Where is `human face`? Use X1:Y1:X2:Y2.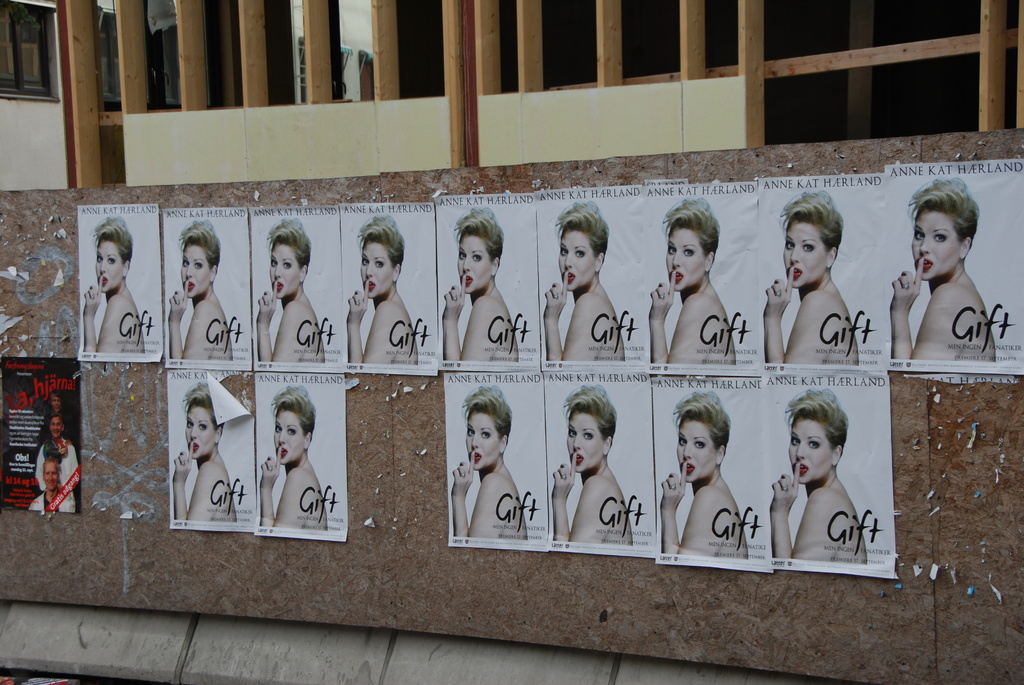
43:464:59:490.
